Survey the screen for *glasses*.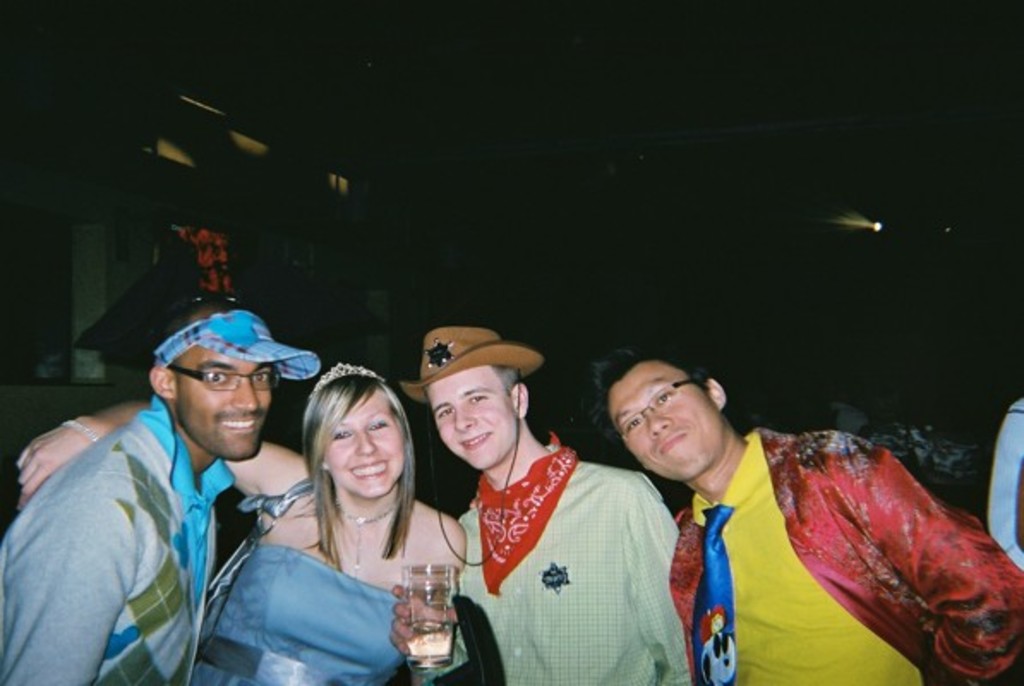
Survey found: bbox(151, 362, 295, 406).
